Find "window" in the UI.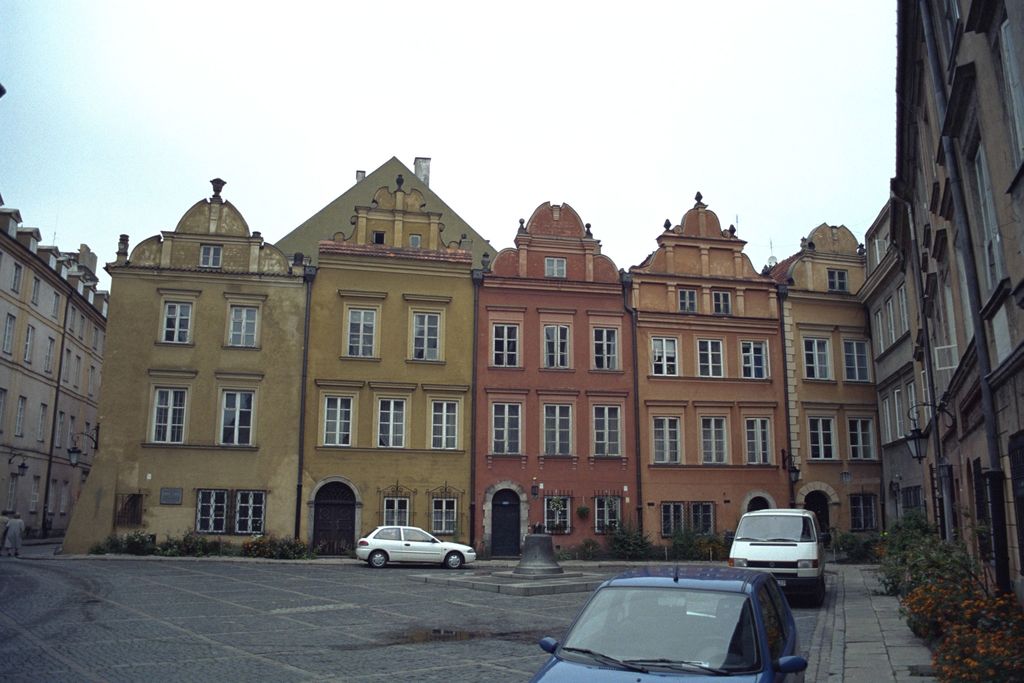
UI element at (340, 286, 388, 367).
